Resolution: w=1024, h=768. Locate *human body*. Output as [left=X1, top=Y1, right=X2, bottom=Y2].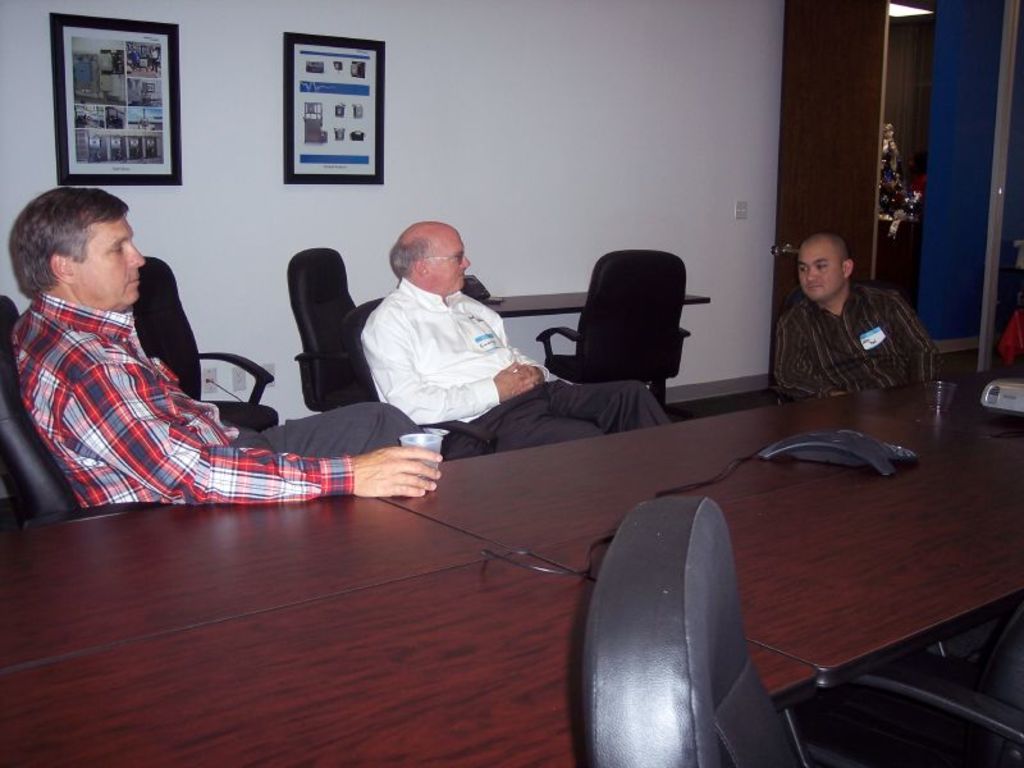
[left=772, top=278, right=955, bottom=398].
